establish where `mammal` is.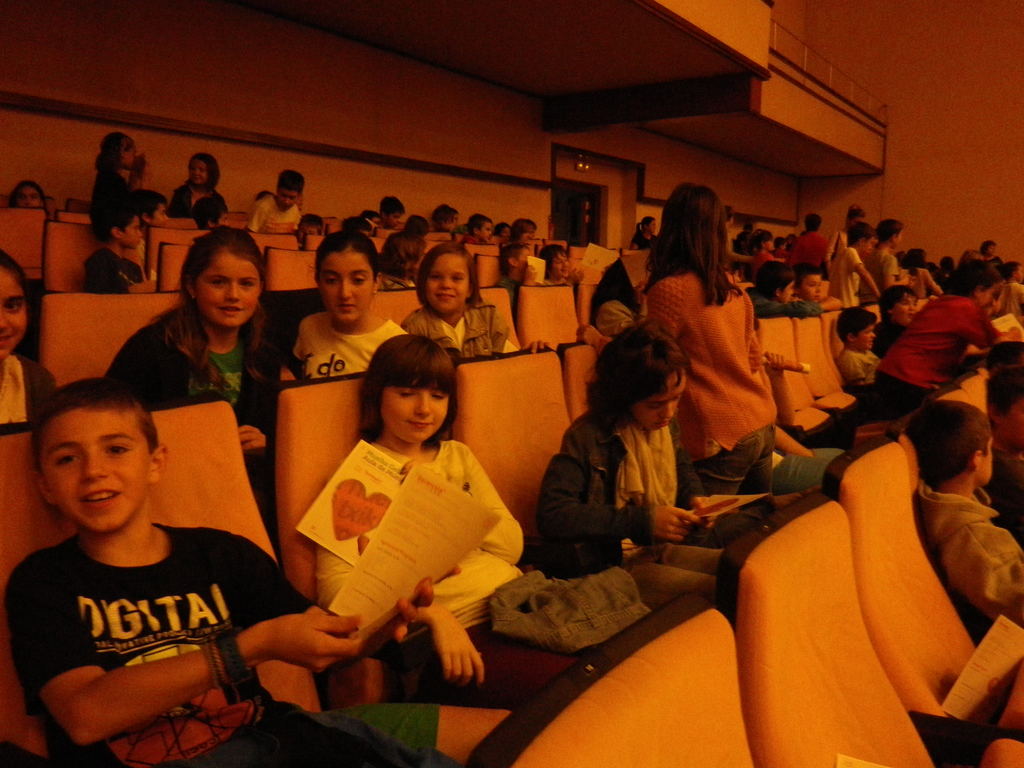
Established at <bbox>88, 131, 139, 234</bbox>.
